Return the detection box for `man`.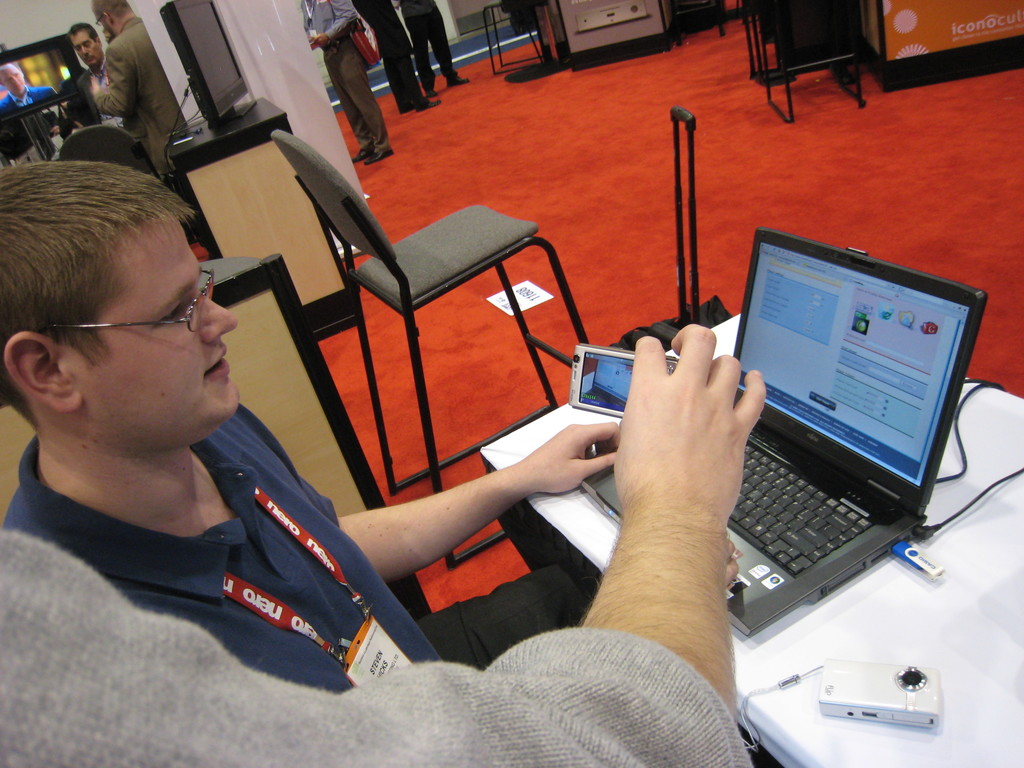
BBox(77, 0, 181, 159).
